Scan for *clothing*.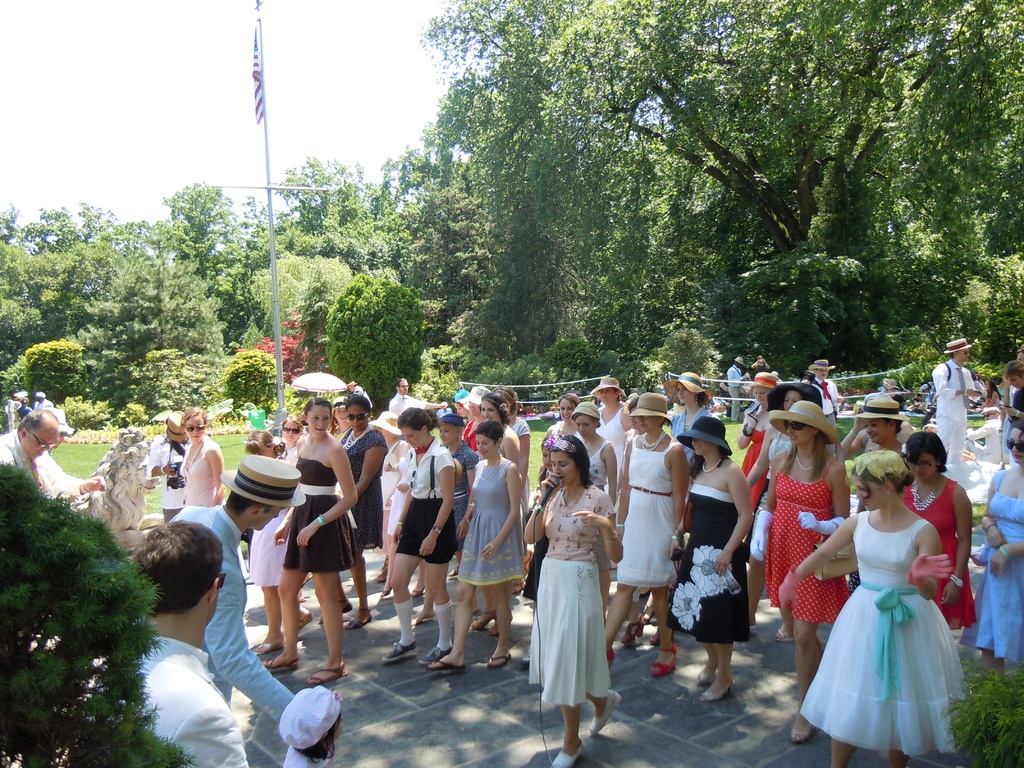
Scan result: [721,362,742,419].
